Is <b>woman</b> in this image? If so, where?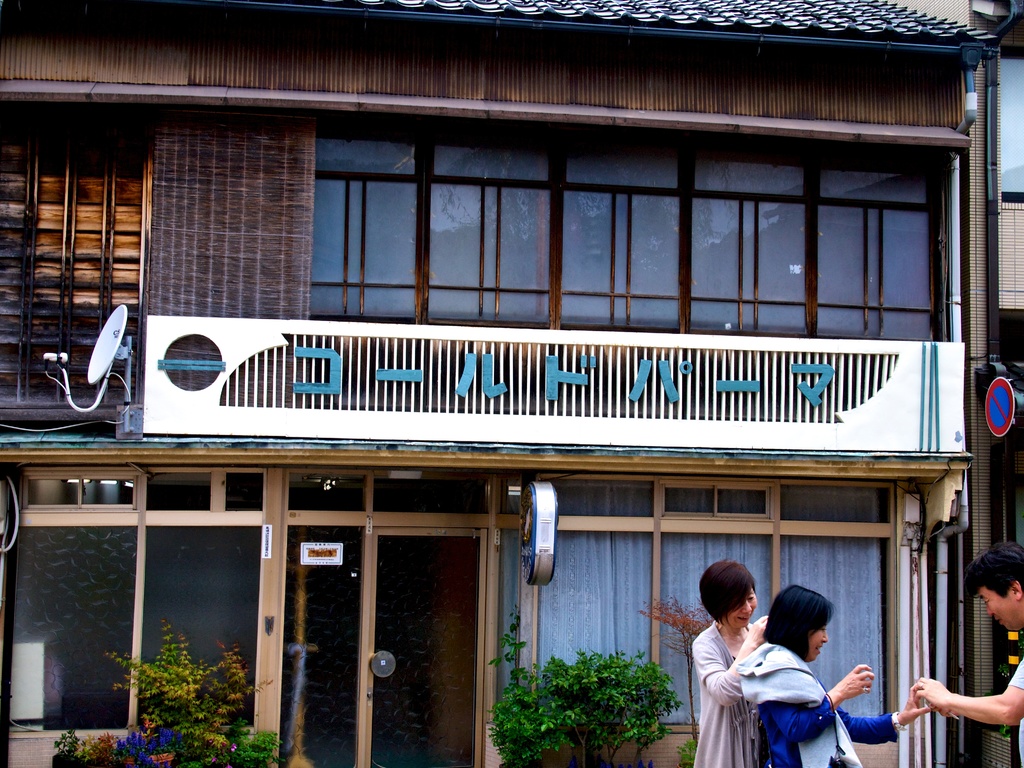
Yes, at 692:559:771:767.
